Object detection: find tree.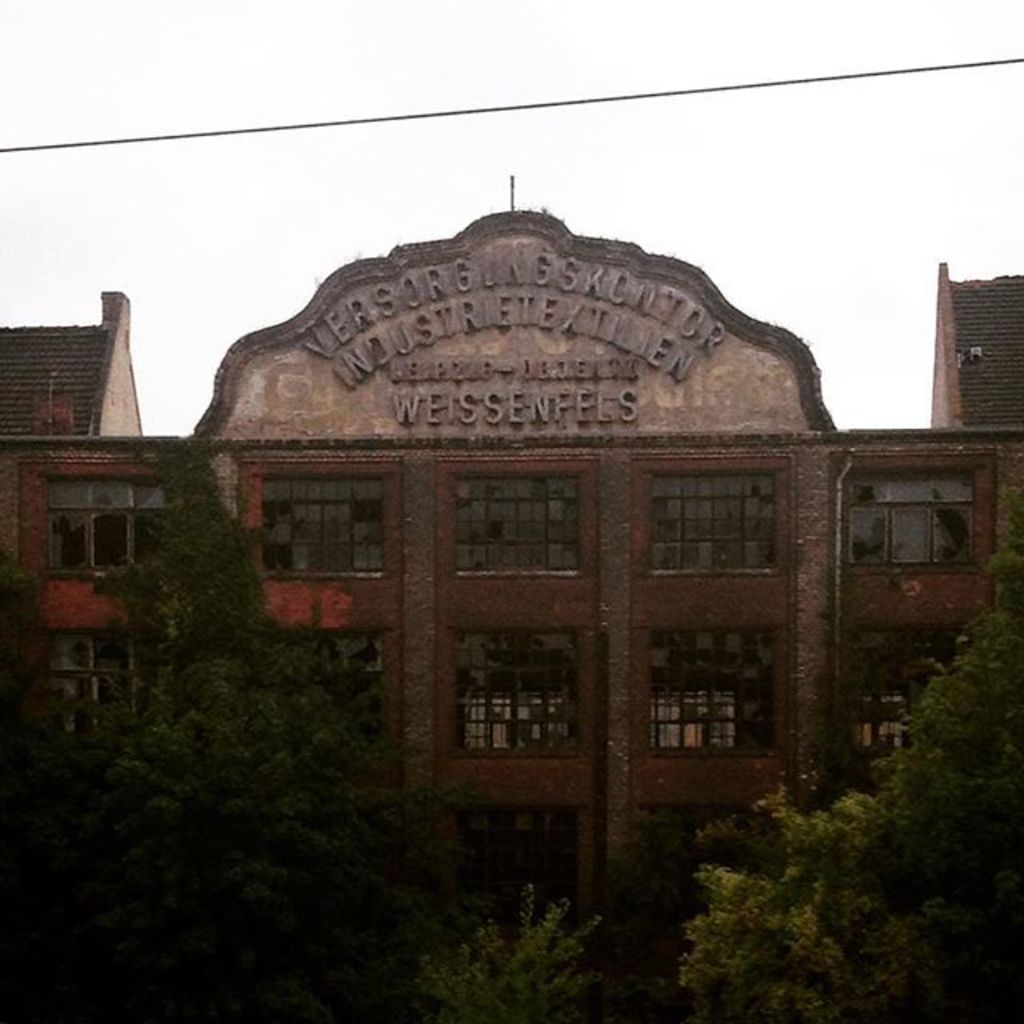
detection(408, 880, 608, 1022).
